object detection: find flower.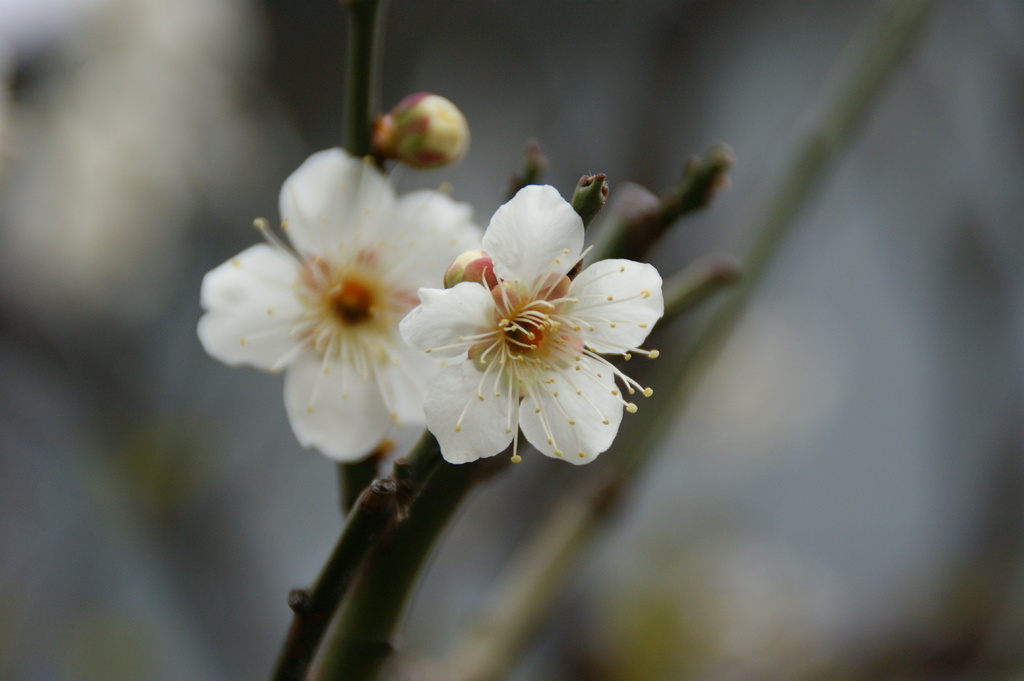
<bbox>400, 193, 671, 486</bbox>.
